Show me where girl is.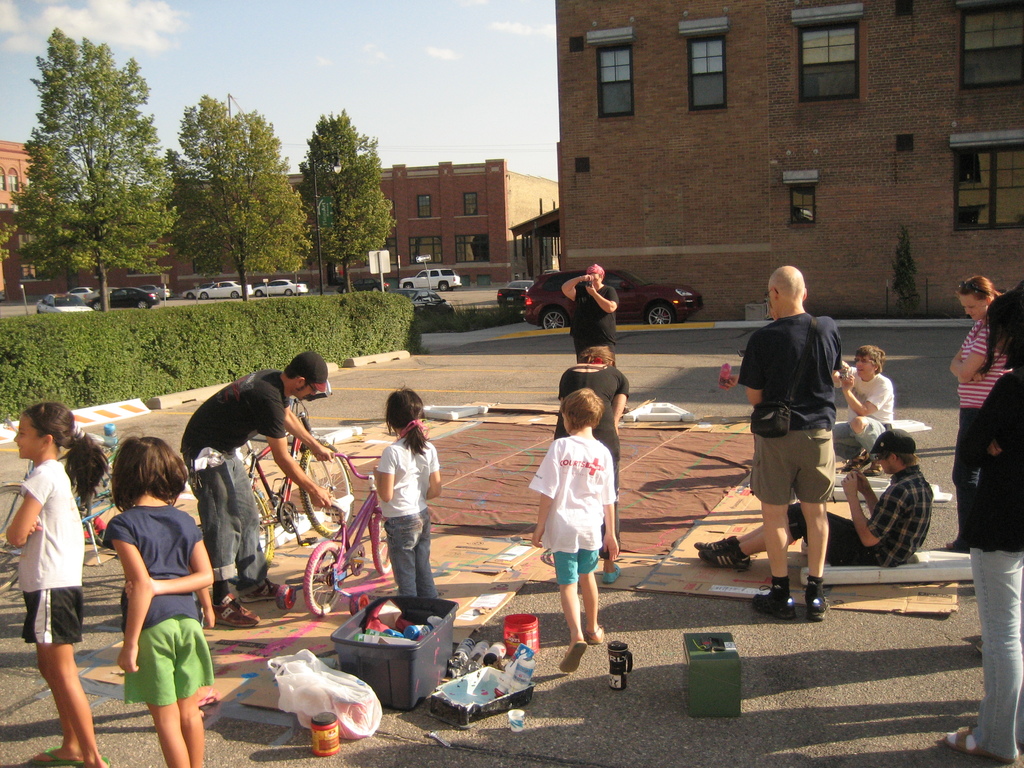
girl is at {"left": 5, "top": 405, "right": 111, "bottom": 767}.
